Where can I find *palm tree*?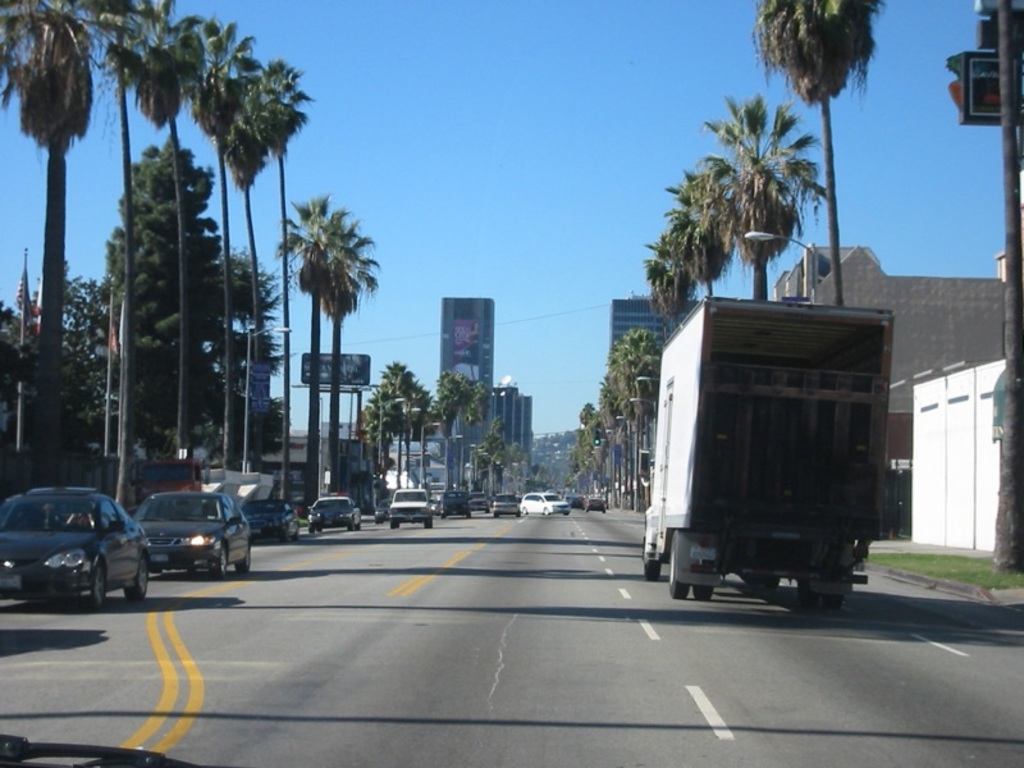
You can find it at [433, 365, 480, 509].
